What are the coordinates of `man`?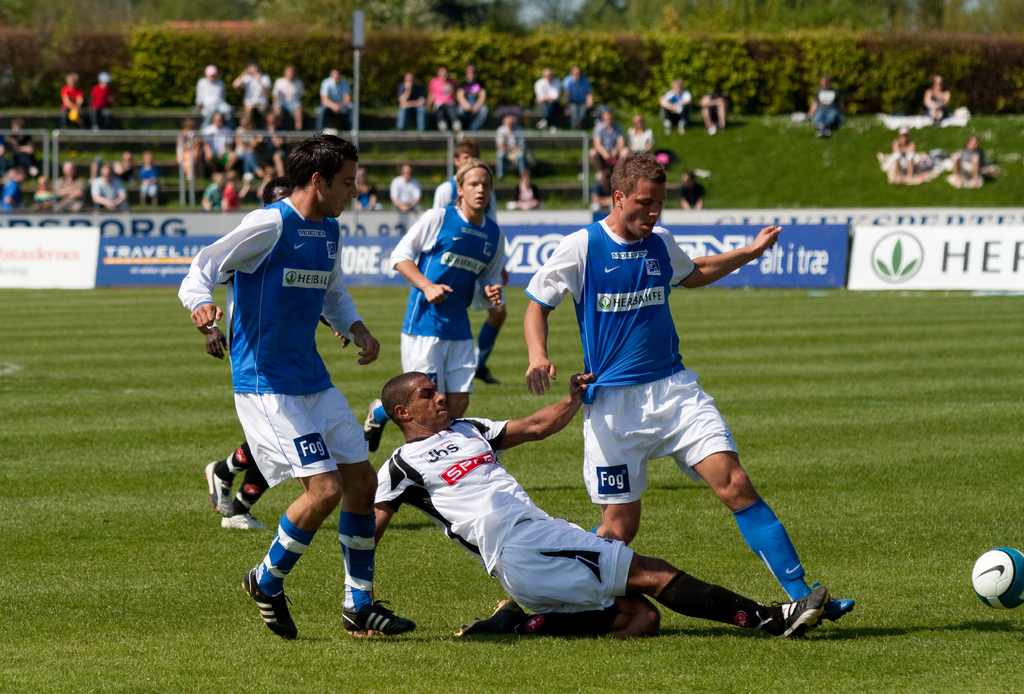
(x1=397, y1=72, x2=428, y2=134).
